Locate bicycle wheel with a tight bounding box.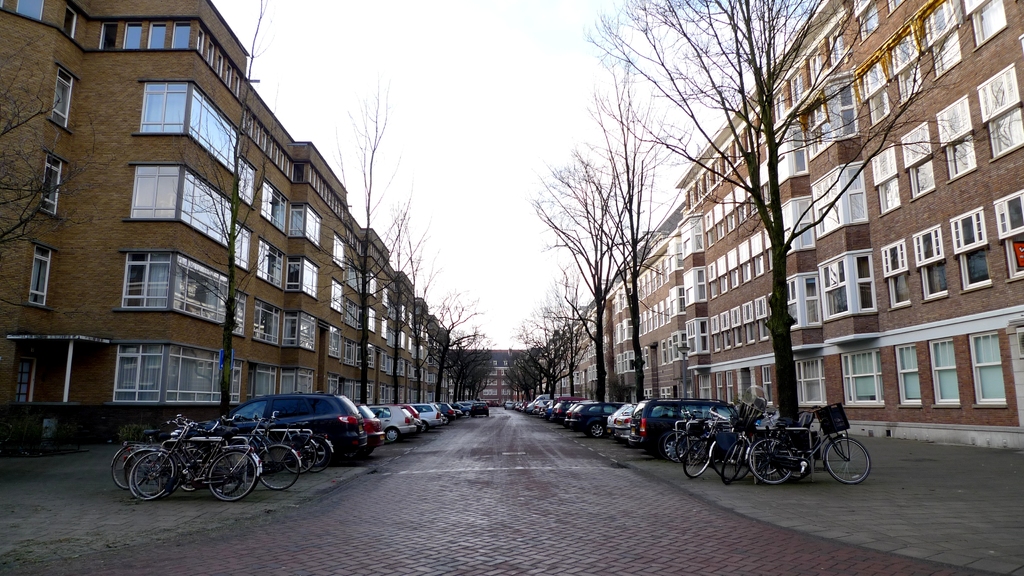
bbox=(109, 446, 148, 487).
